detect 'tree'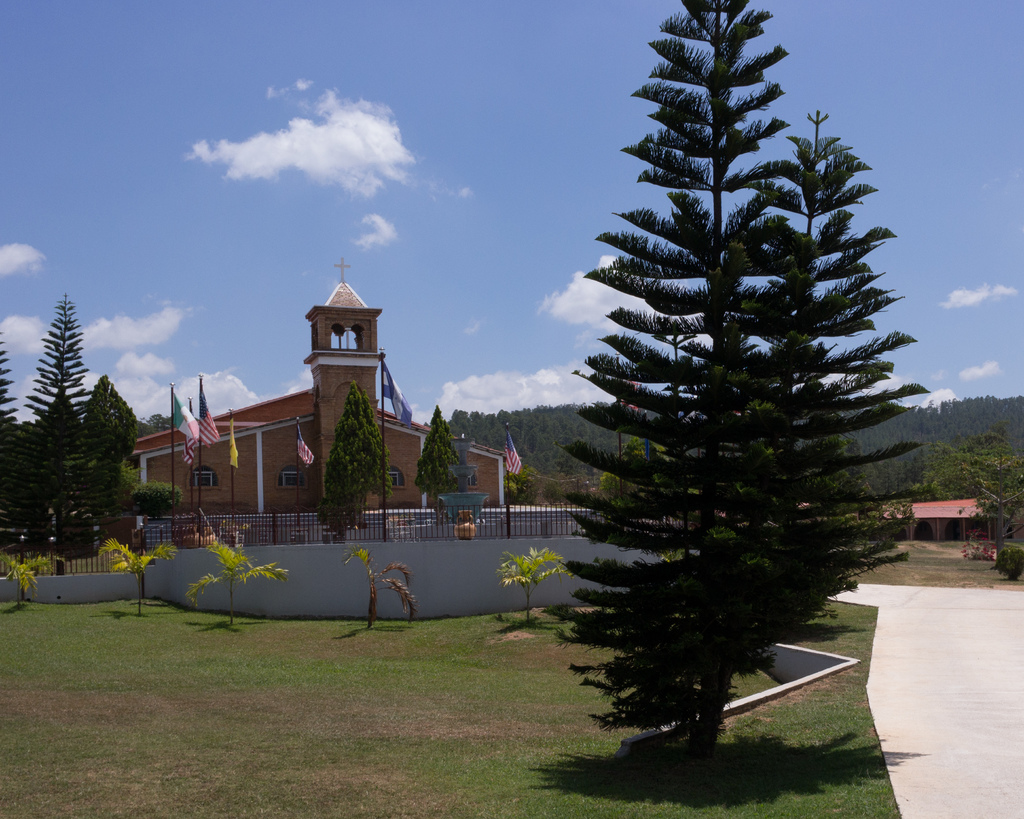
box=[745, 100, 906, 626]
